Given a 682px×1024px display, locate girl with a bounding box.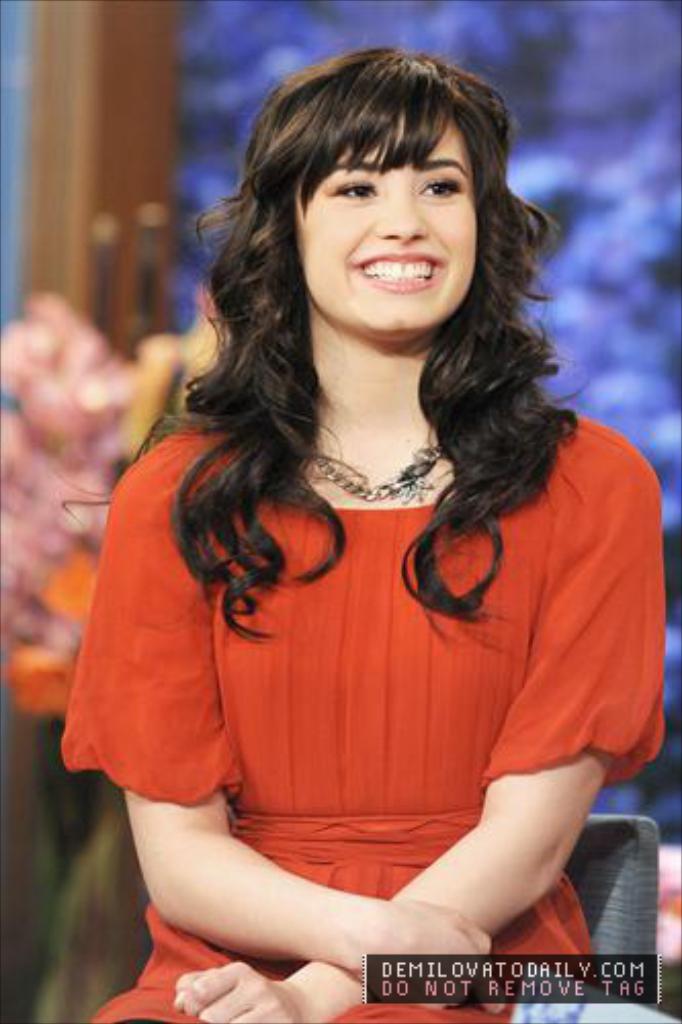
Located: Rect(61, 47, 659, 1022).
